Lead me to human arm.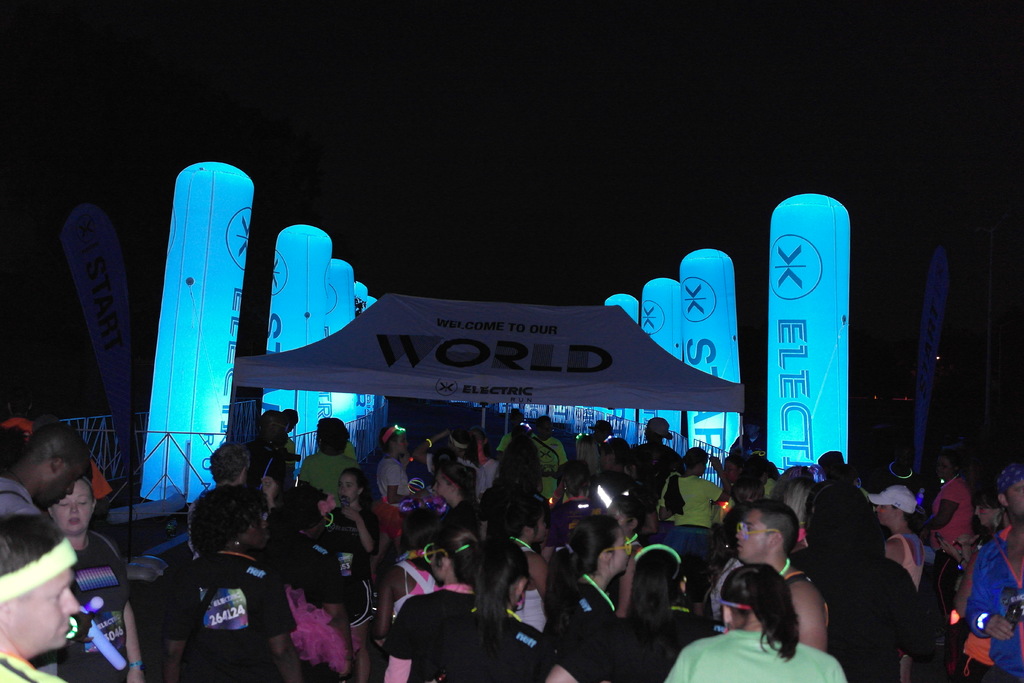
Lead to 787 493 822 543.
